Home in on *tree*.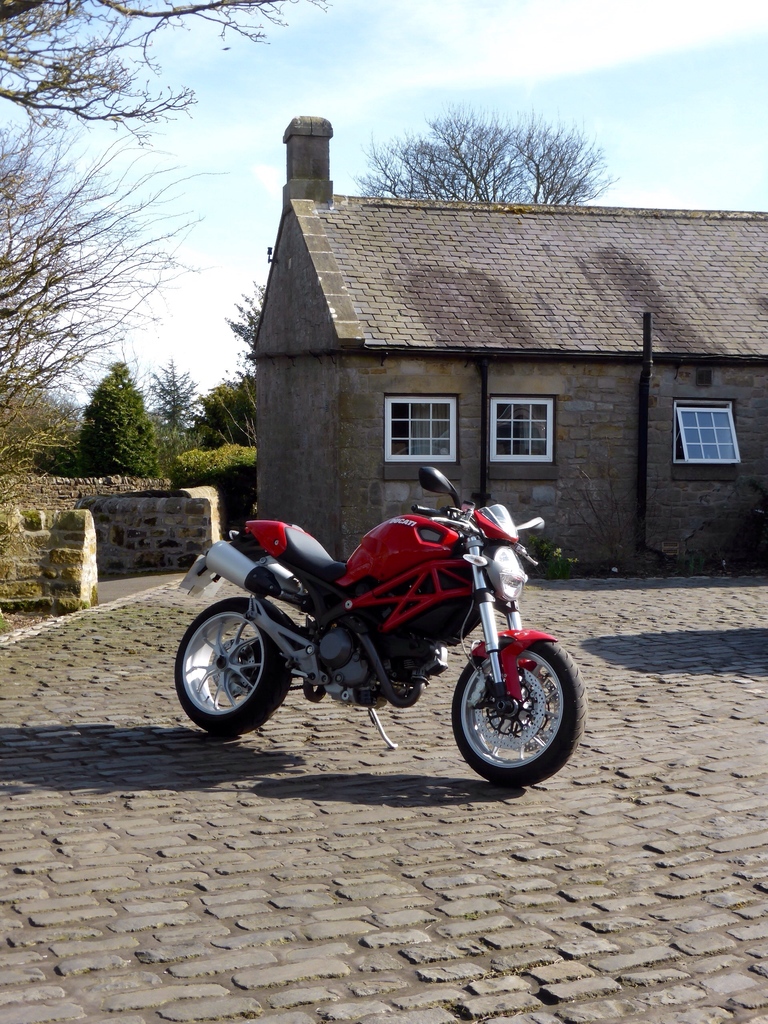
Homed in at 77:354:164:480.
